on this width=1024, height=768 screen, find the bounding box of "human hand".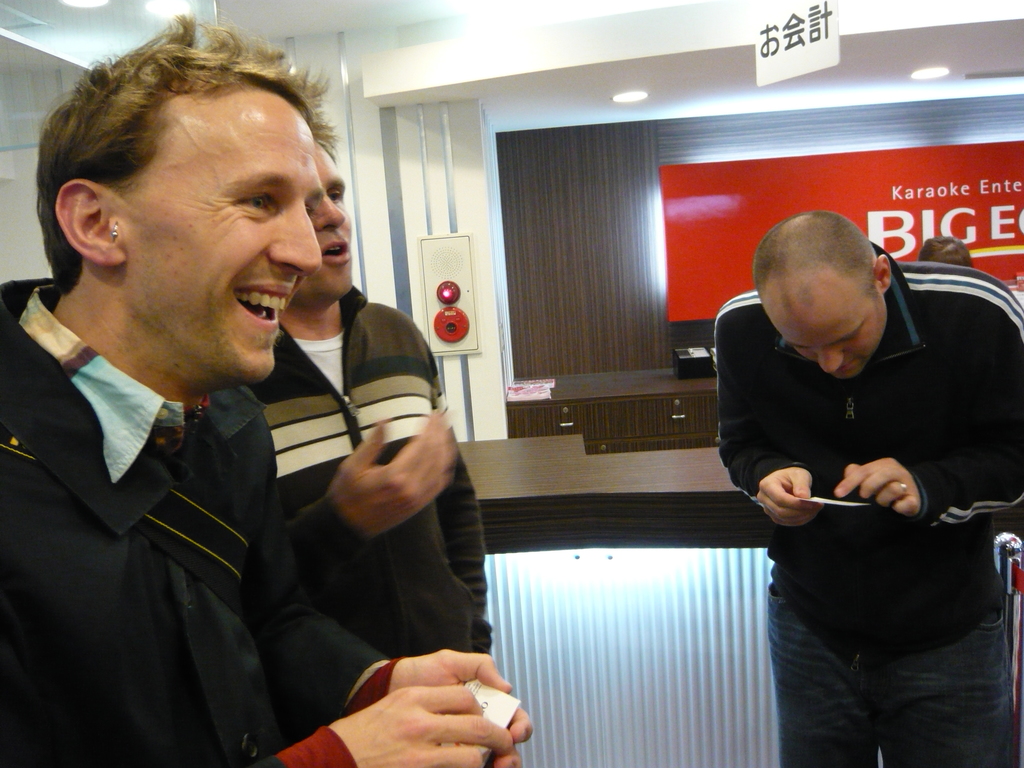
Bounding box: crop(322, 406, 457, 540).
